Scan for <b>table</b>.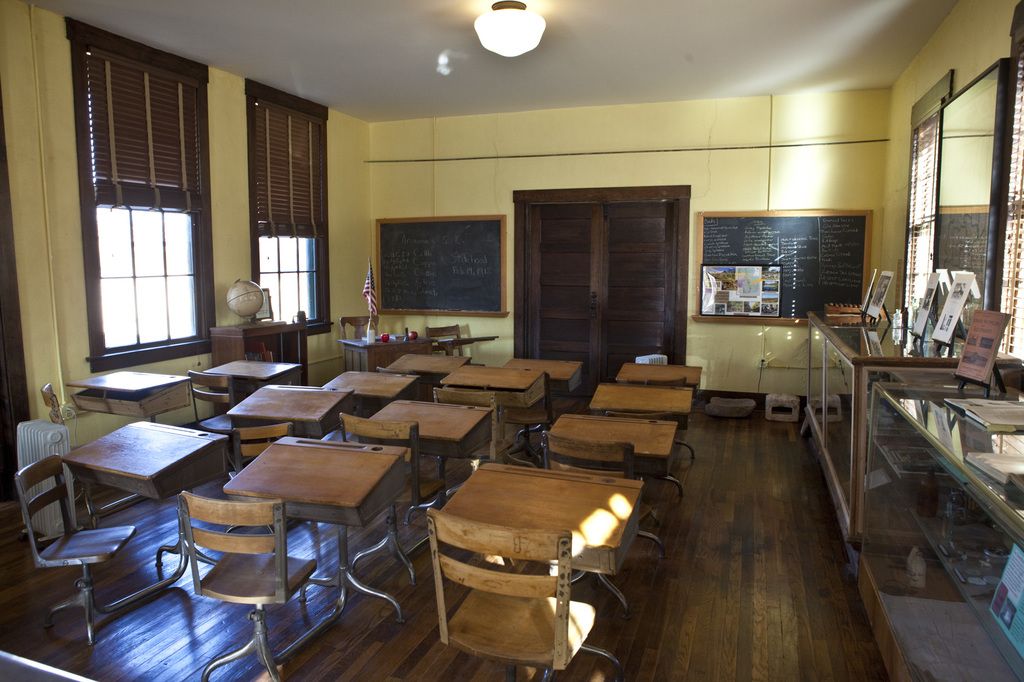
Scan result: {"x1": 321, "y1": 369, "x2": 424, "y2": 400}.
